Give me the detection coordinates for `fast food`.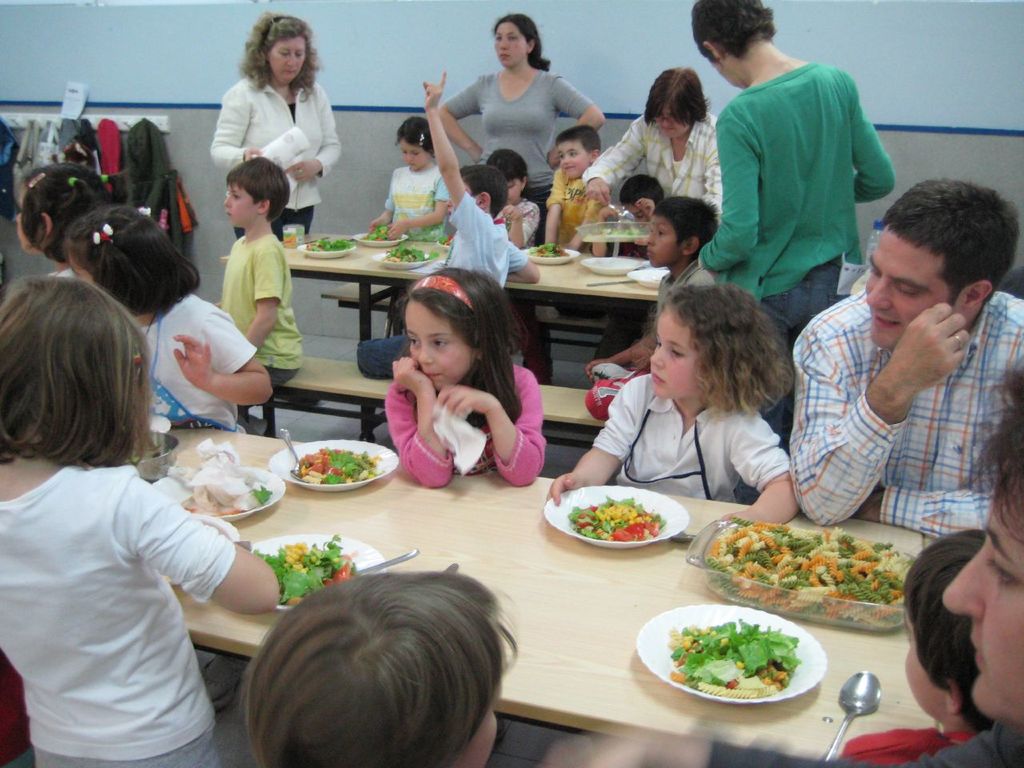
(367, 226, 401, 242).
